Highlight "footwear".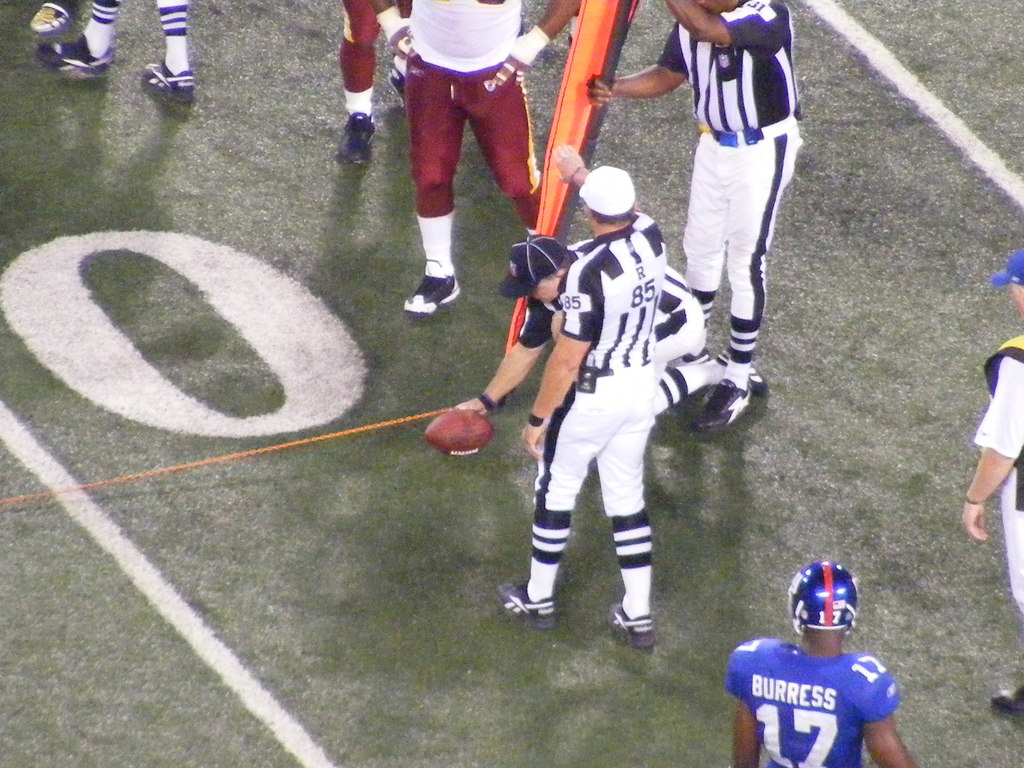
Highlighted region: <region>710, 346, 765, 402</region>.
